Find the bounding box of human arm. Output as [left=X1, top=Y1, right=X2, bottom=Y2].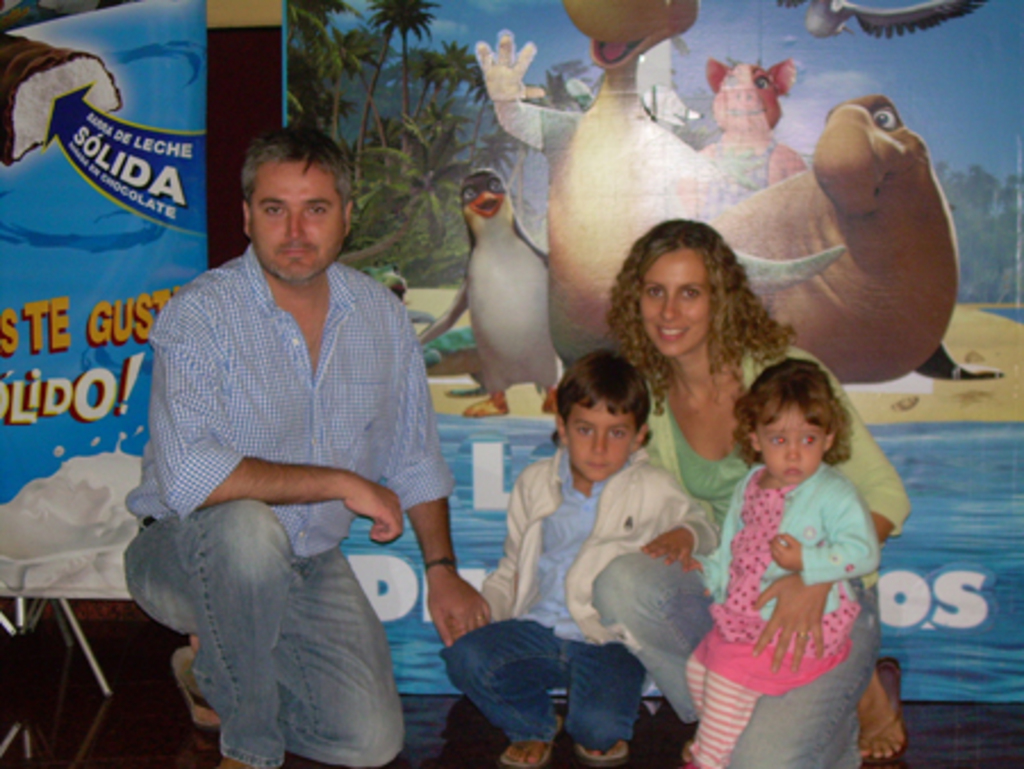
[left=637, top=462, right=721, bottom=564].
